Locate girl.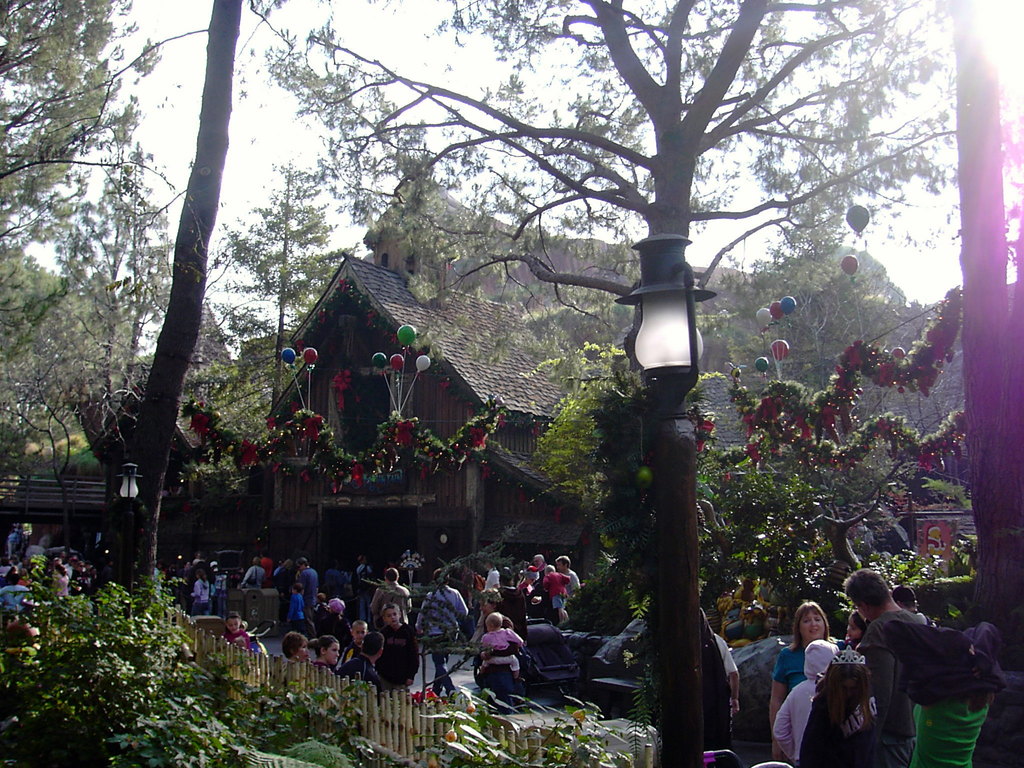
Bounding box: <bbox>477, 610, 524, 684</bbox>.
